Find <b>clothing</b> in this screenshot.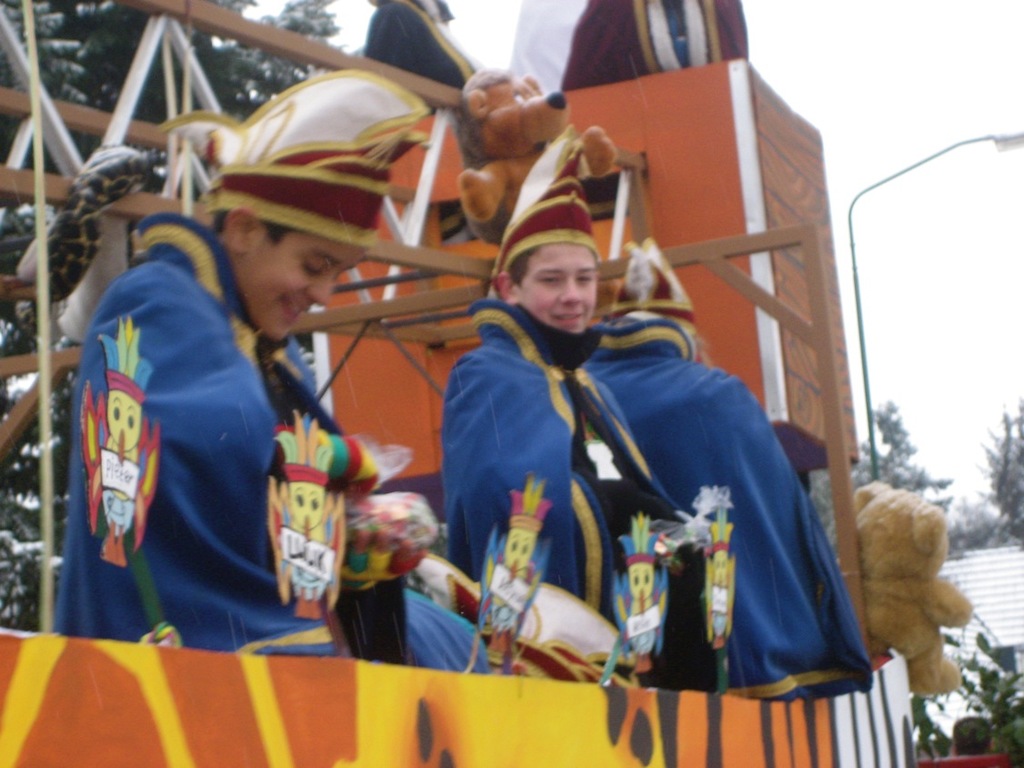
The bounding box for <b>clothing</b> is <bbox>438, 294, 874, 712</bbox>.
